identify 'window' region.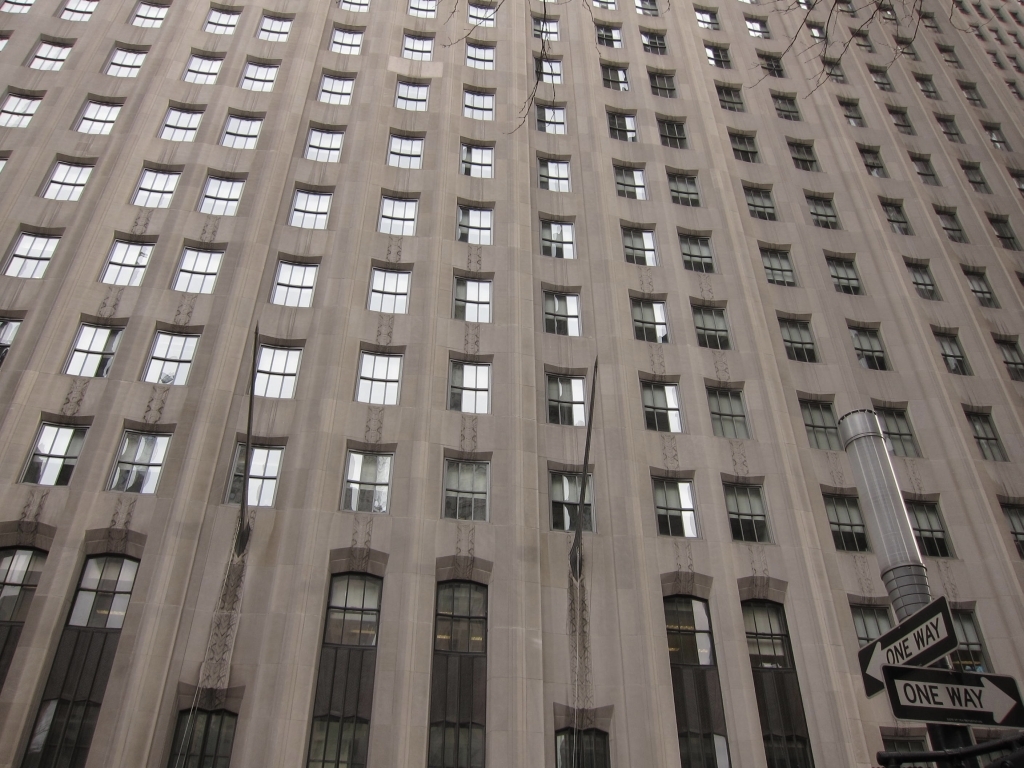
Region: <box>4,551,138,767</box>.
